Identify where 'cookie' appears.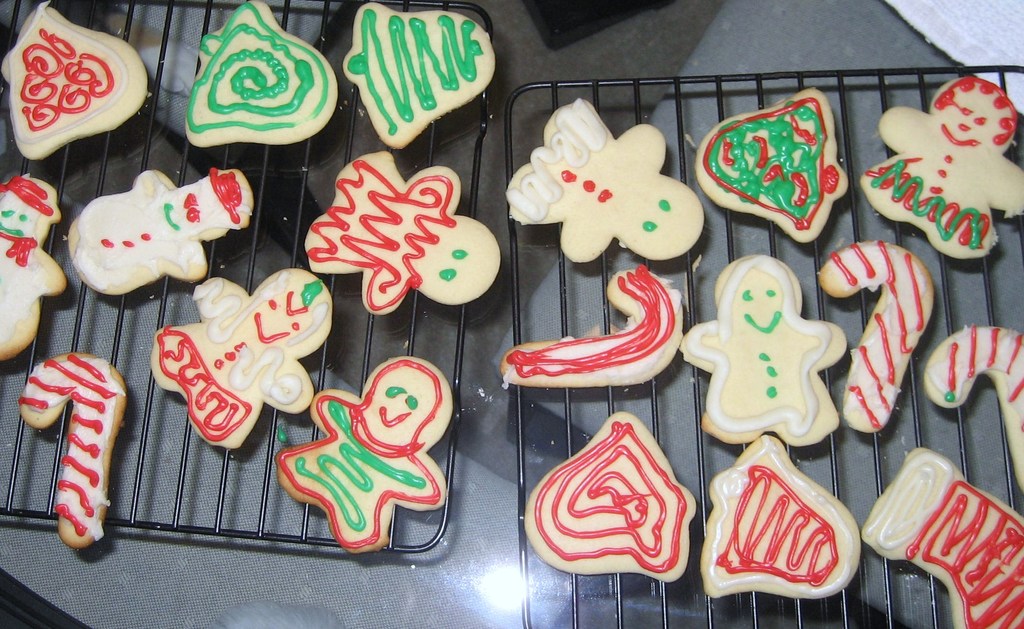
Appears at box(523, 407, 701, 583).
